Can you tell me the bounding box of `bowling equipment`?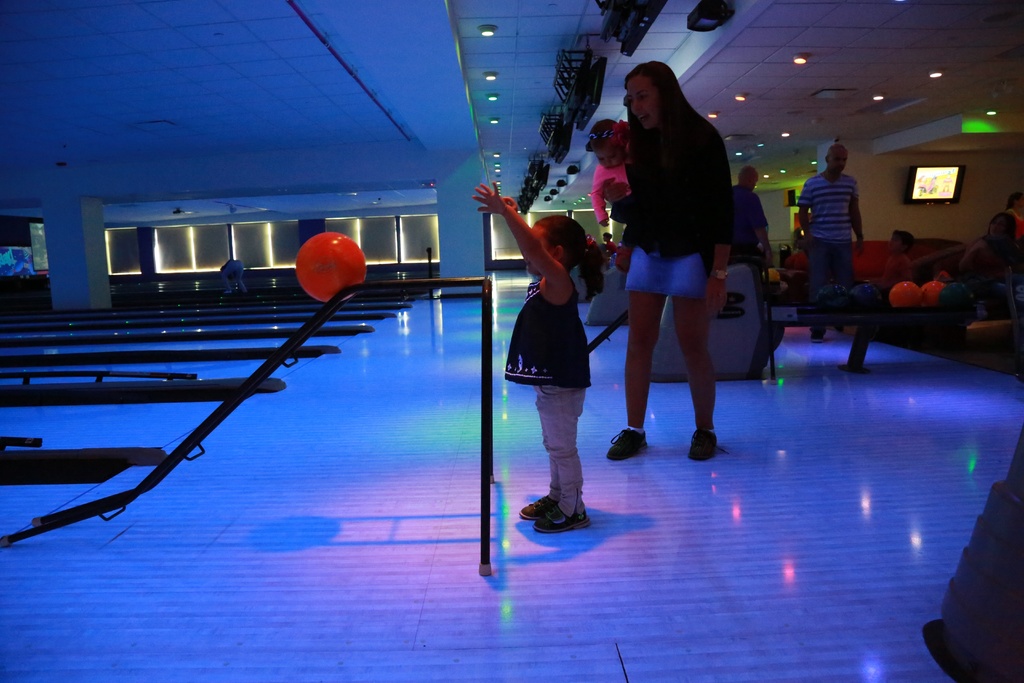
{"left": 584, "top": 261, "right": 631, "bottom": 320}.
